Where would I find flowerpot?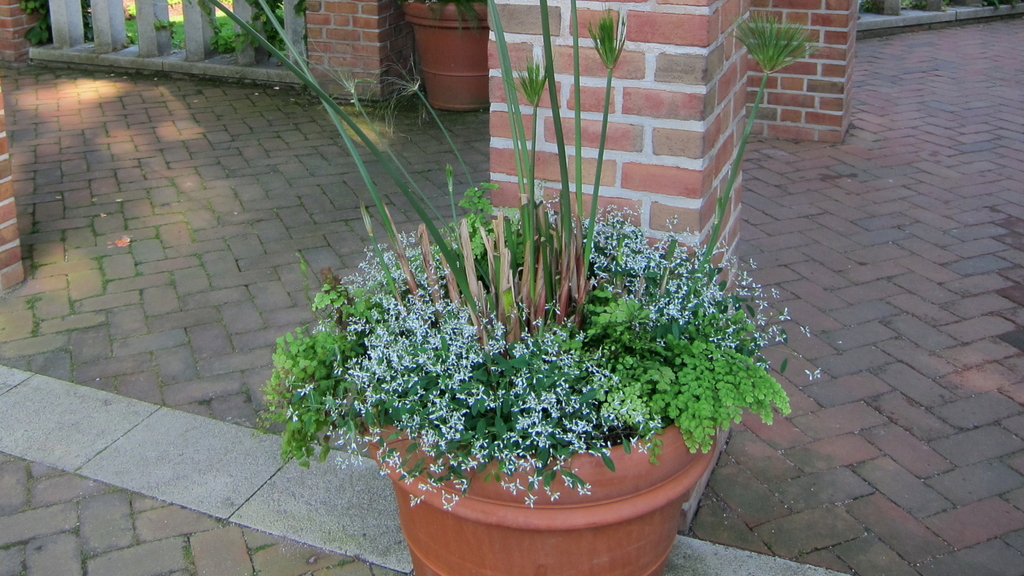
At bbox=(346, 386, 717, 561).
